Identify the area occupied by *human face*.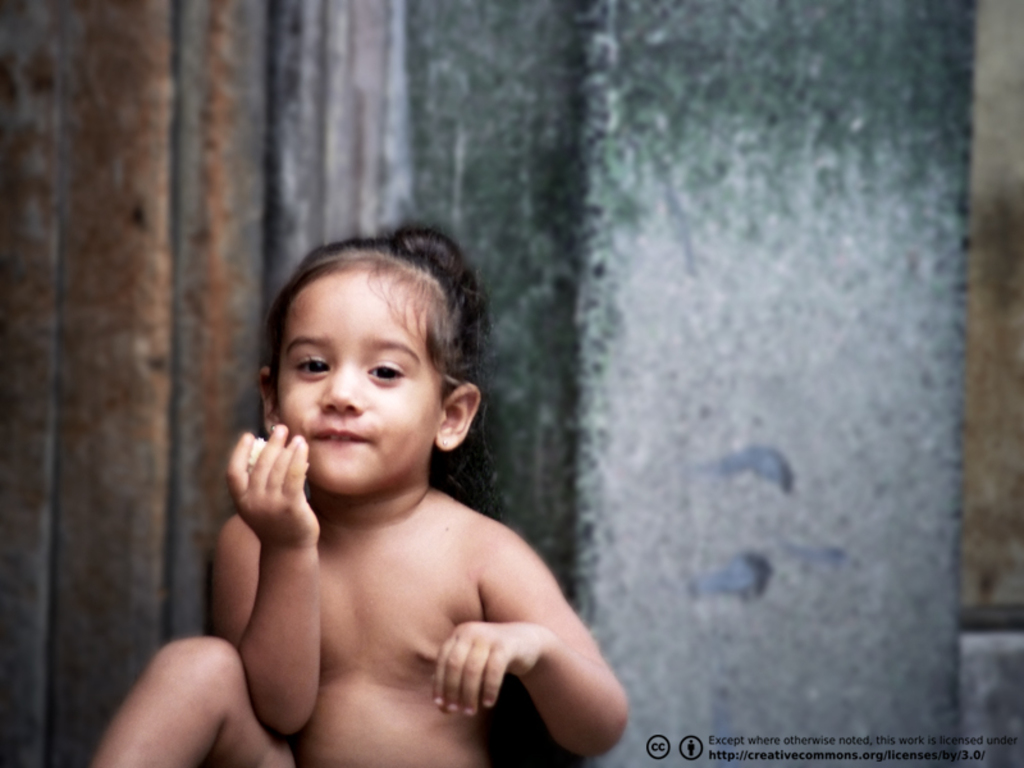
Area: (left=271, top=273, right=444, bottom=498).
